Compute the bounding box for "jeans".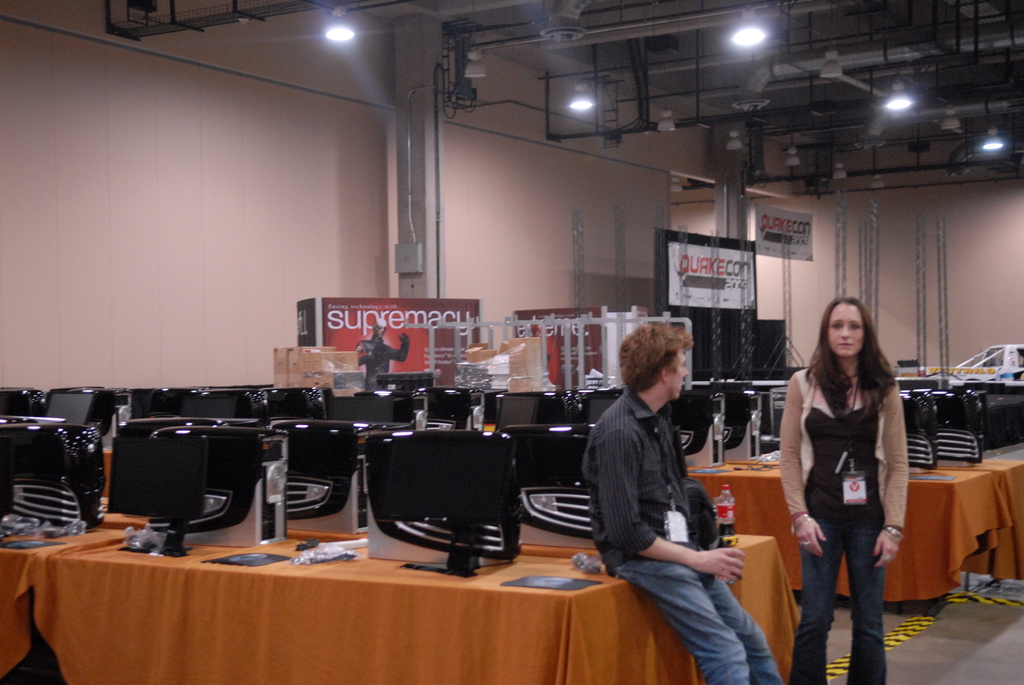
bbox(625, 546, 780, 676).
